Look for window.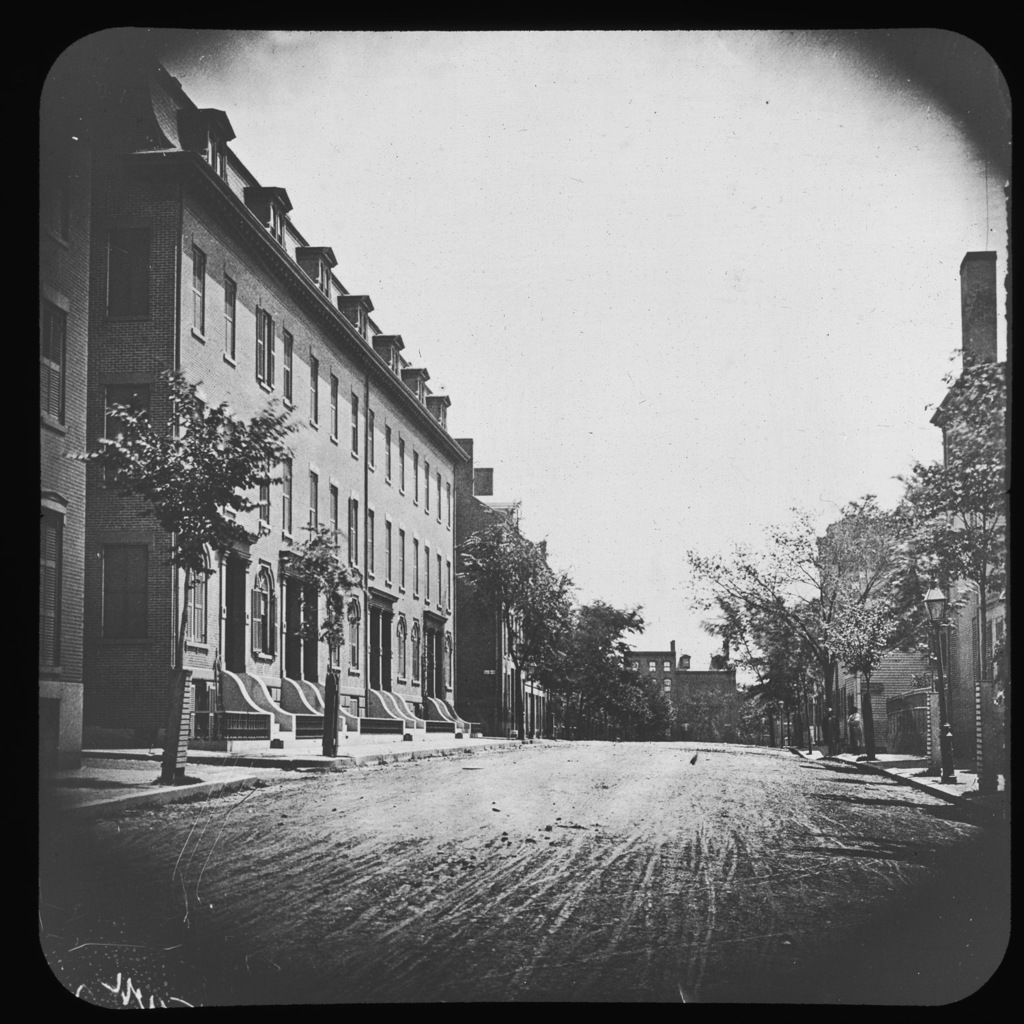
Found: crop(250, 568, 281, 659).
